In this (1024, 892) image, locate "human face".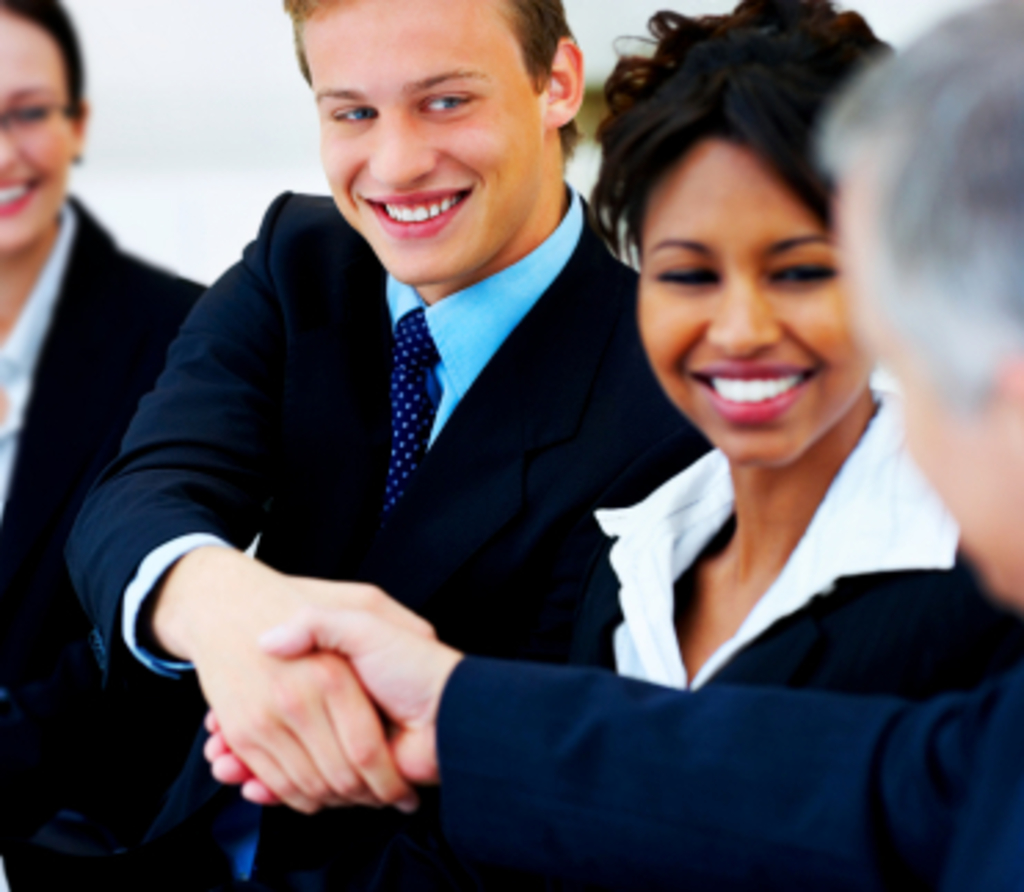
Bounding box: region(295, 0, 530, 284).
